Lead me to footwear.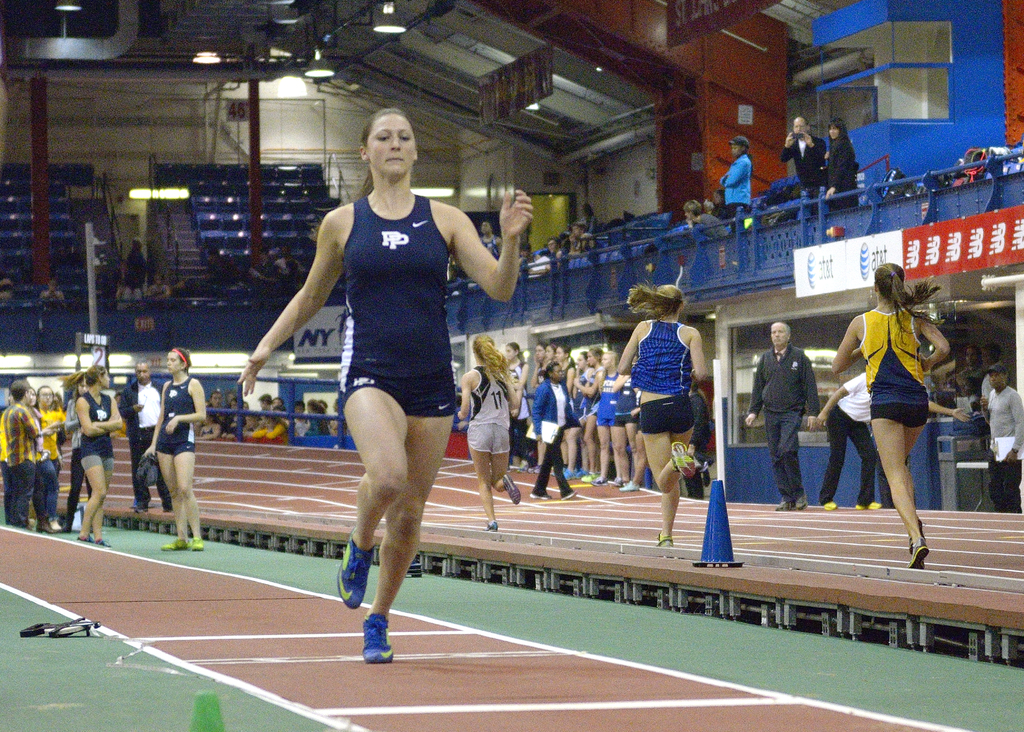
Lead to detection(504, 476, 520, 505).
